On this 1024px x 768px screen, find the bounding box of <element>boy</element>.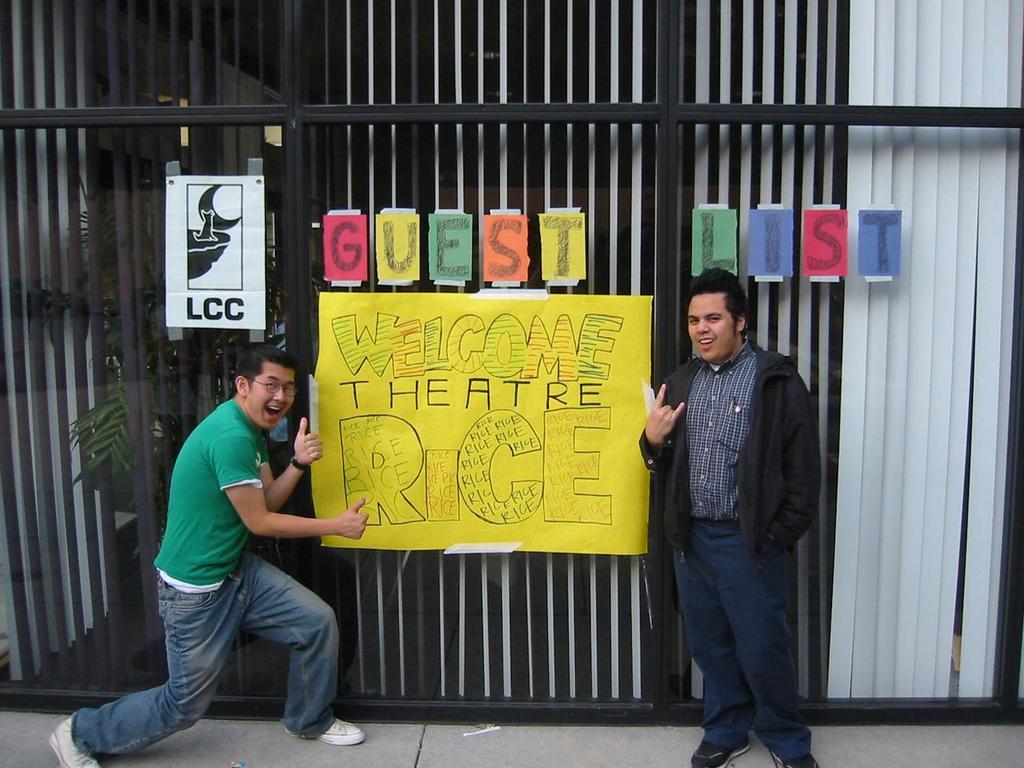
Bounding box: l=645, t=263, r=819, b=767.
